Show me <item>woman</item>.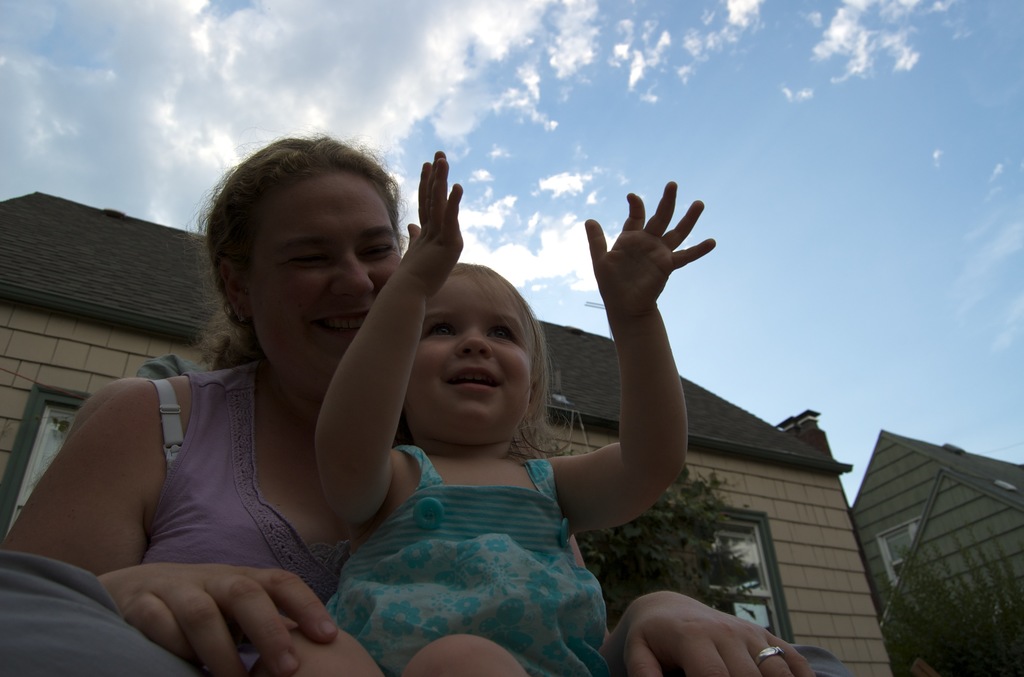
<item>woman</item> is here: detection(0, 126, 868, 676).
